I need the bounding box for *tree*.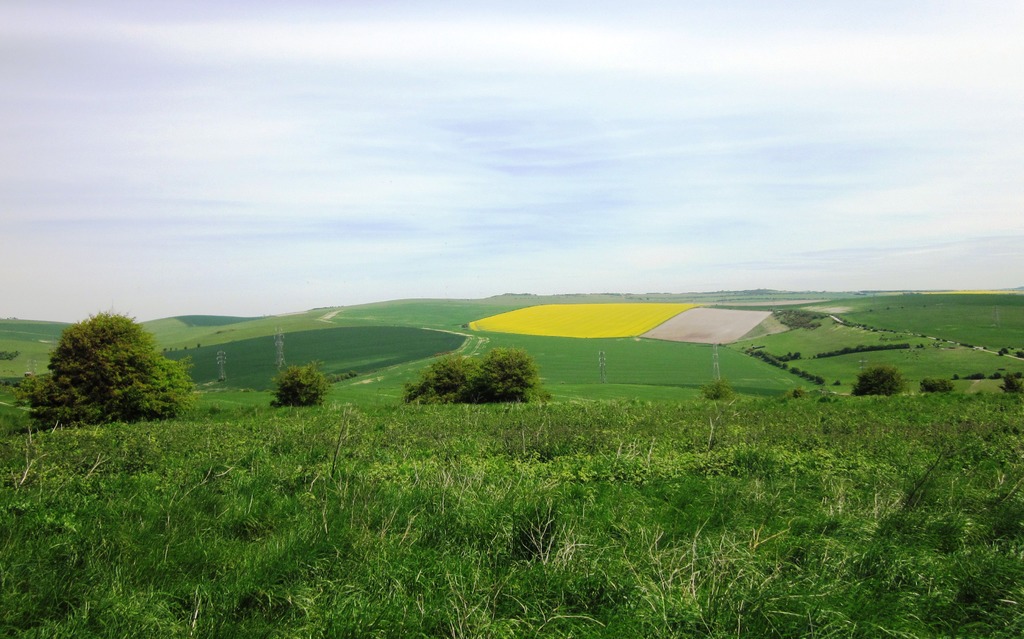
Here it is: locate(49, 305, 171, 423).
